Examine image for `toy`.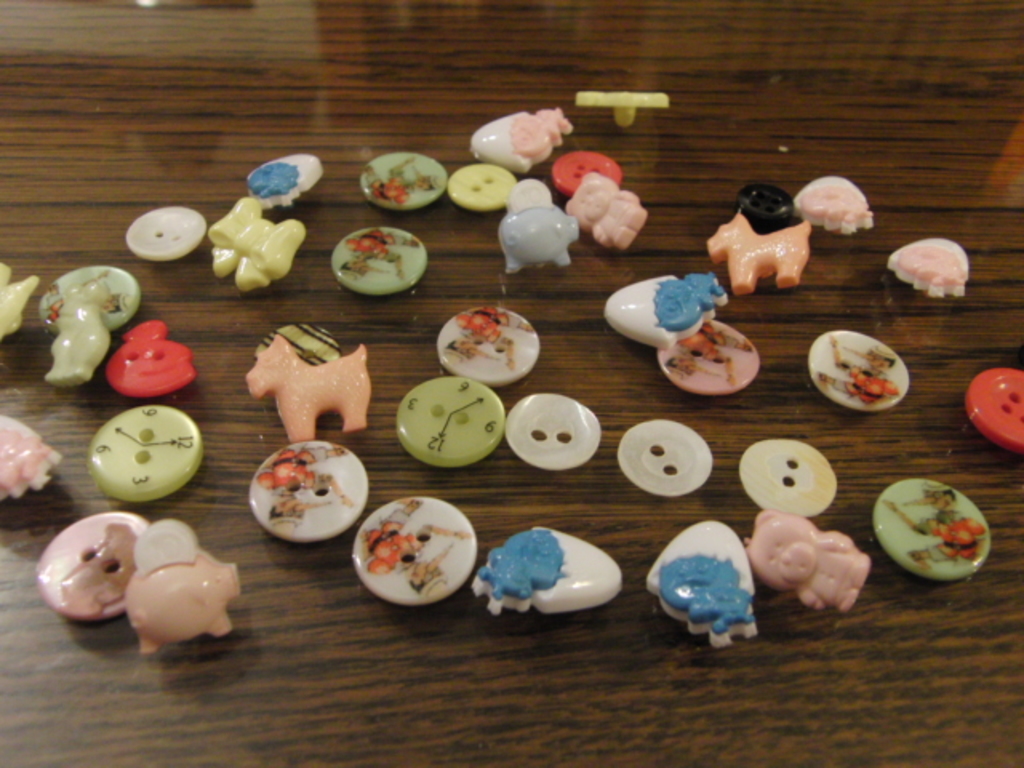
Examination result: crop(552, 152, 621, 198).
